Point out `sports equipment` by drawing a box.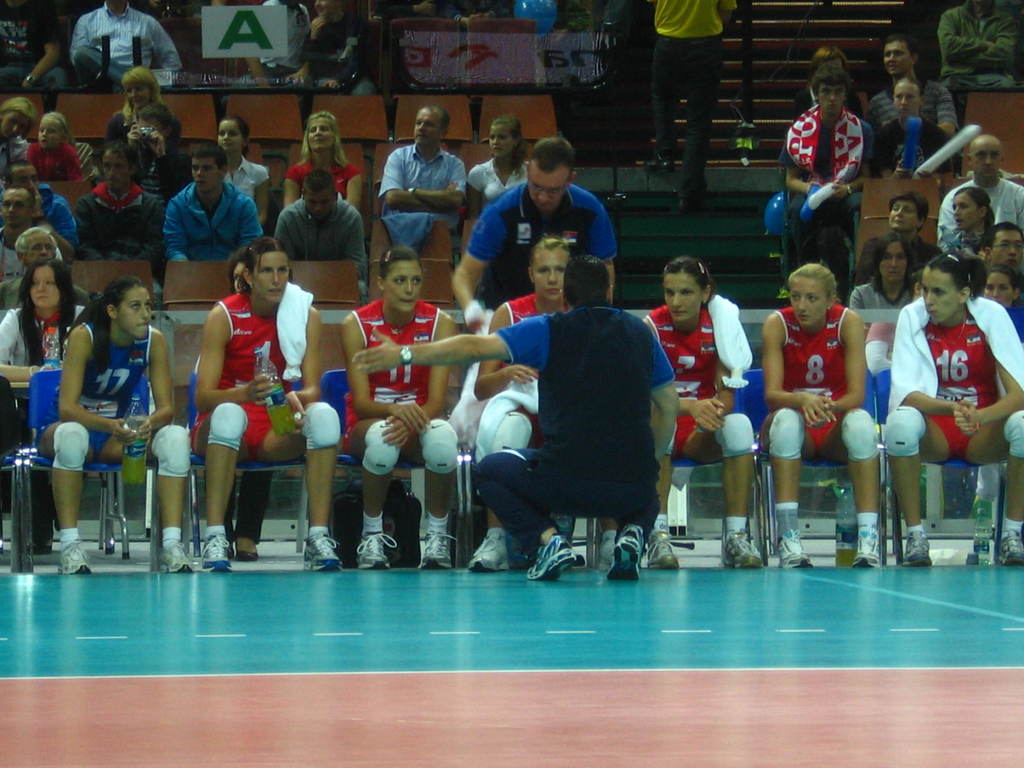
Rect(905, 529, 930, 564).
